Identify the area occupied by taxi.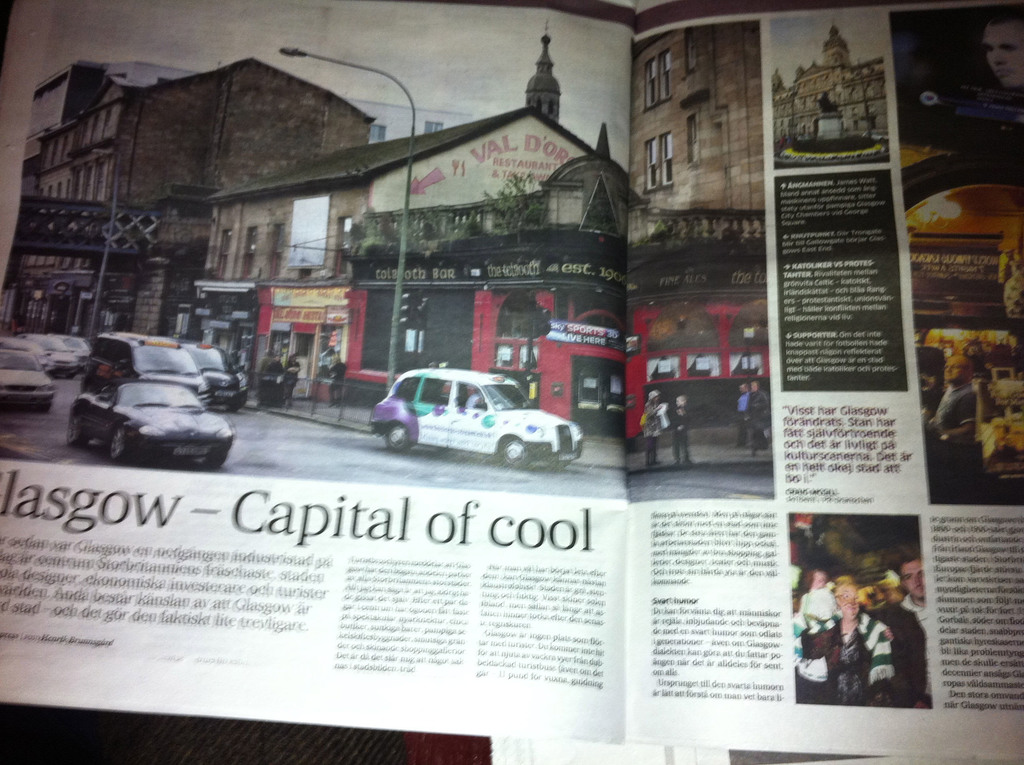
Area: [x1=342, y1=342, x2=573, y2=459].
